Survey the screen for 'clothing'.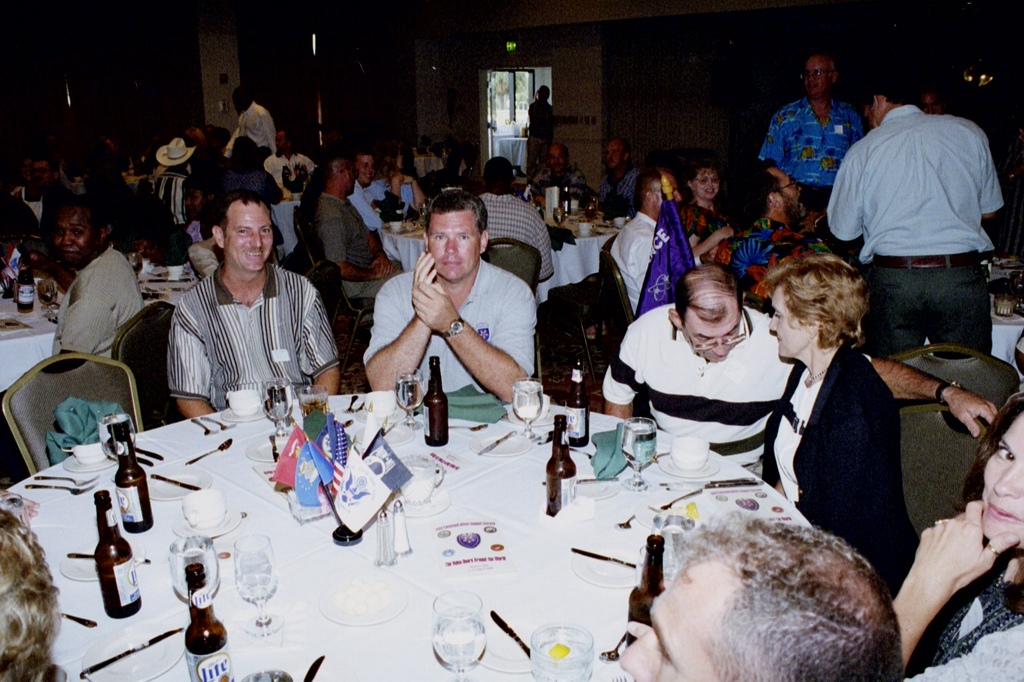
Survey found: box(162, 261, 343, 413).
